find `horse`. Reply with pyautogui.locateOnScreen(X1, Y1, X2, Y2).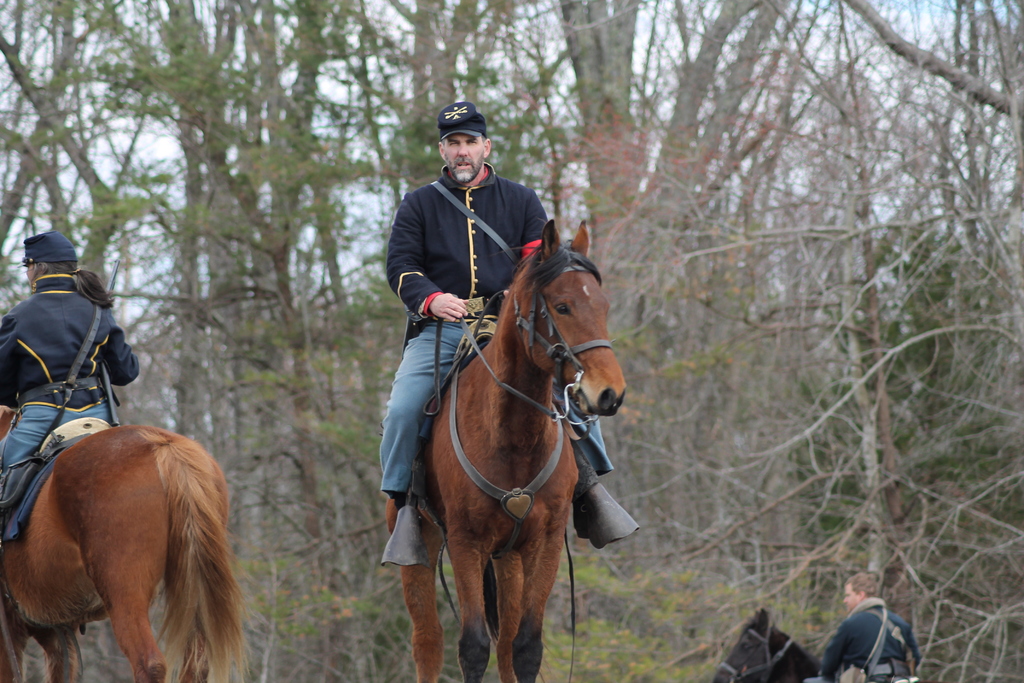
pyautogui.locateOnScreen(380, 213, 628, 682).
